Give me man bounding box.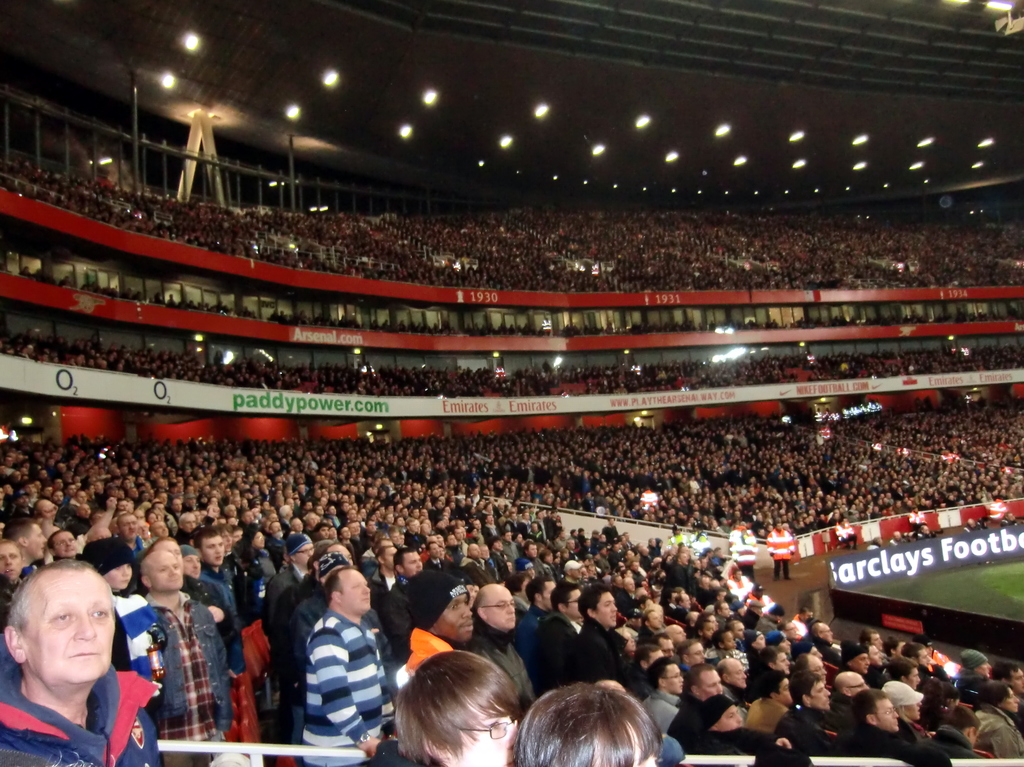
(x1=952, y1=651, x2=996, y2=700).
